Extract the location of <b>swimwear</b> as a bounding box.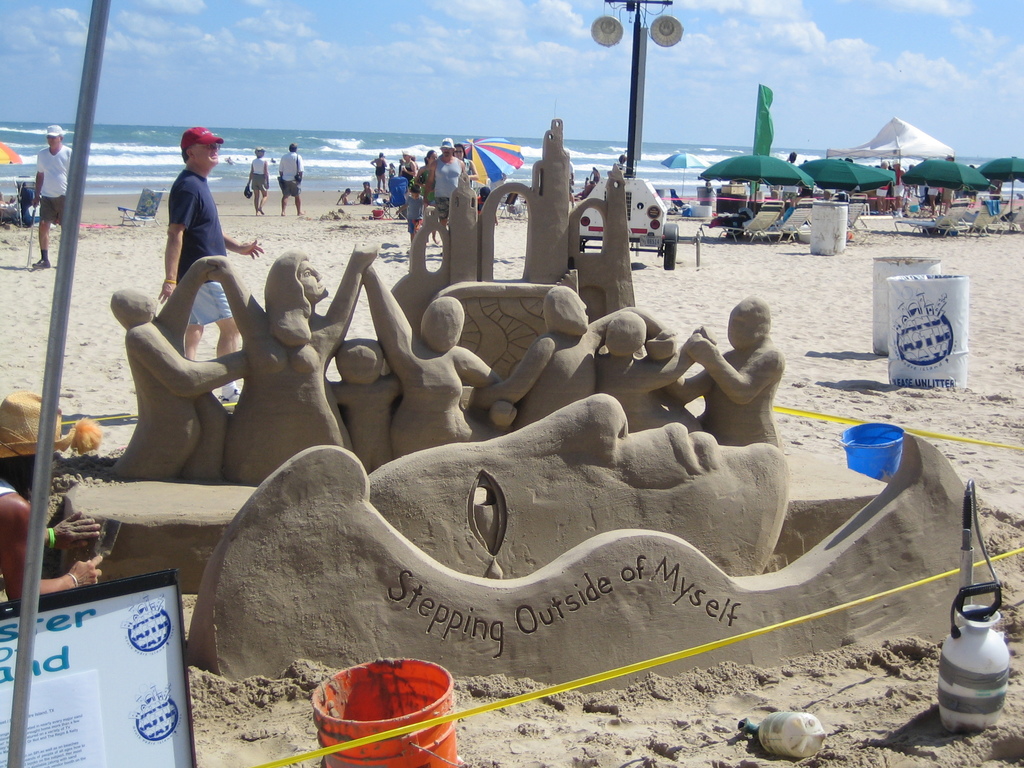
[433, 158, 463, 219].
